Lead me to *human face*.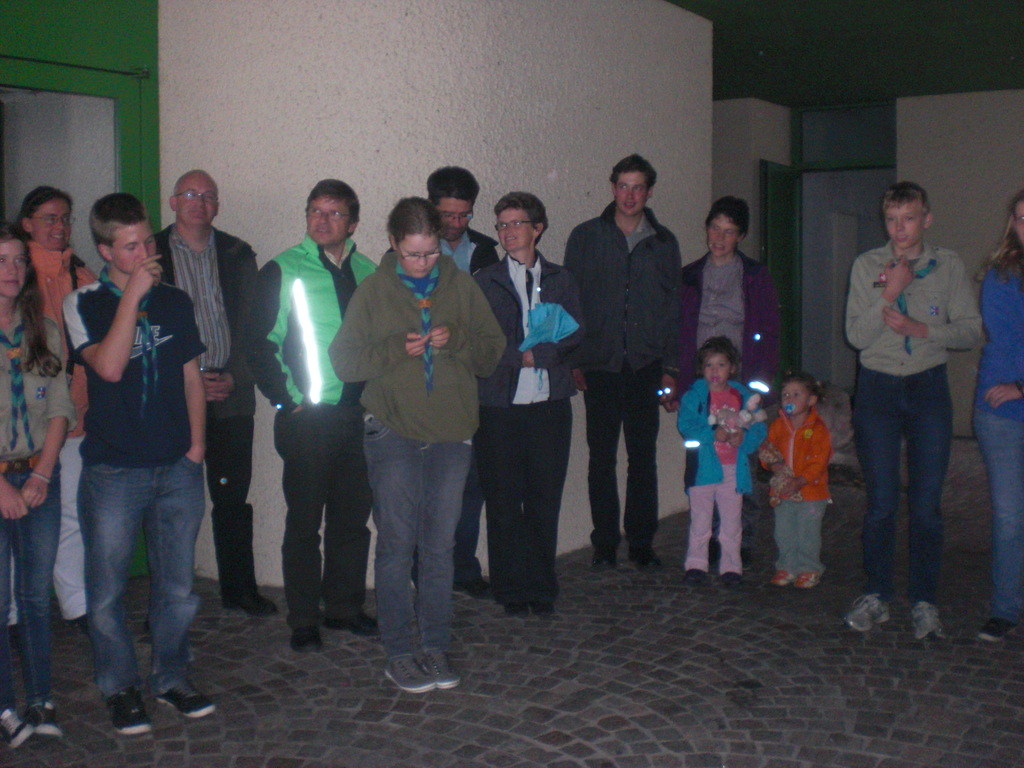
Lead to crop(109, 220, 153, 276).
